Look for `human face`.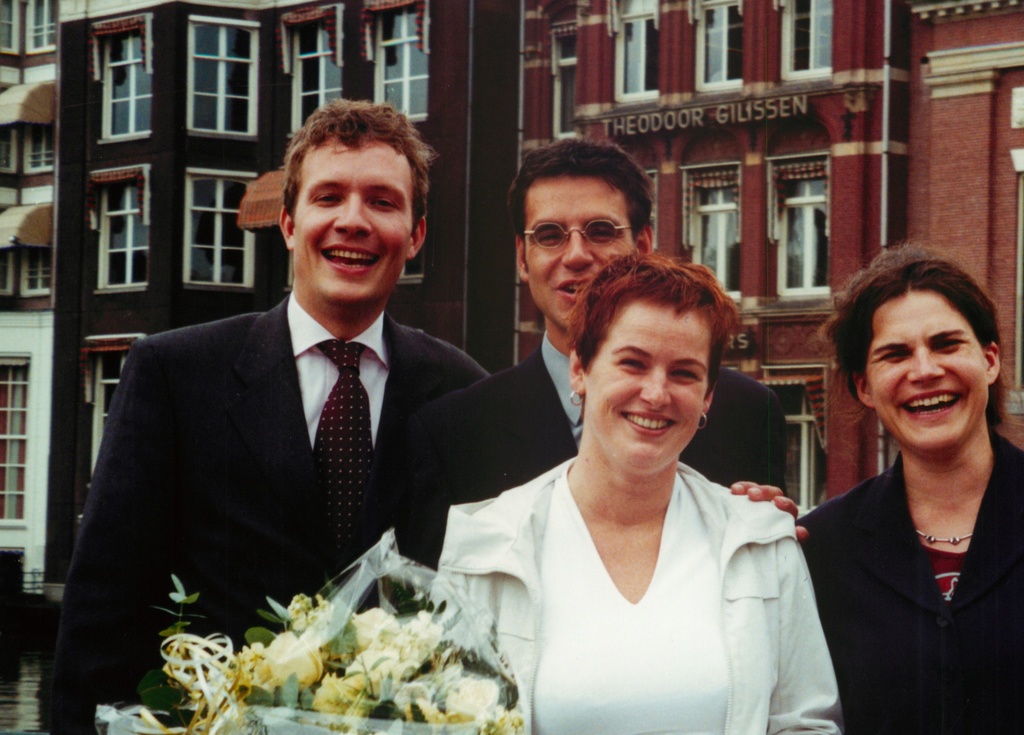
Found: 531 176 629 343.
